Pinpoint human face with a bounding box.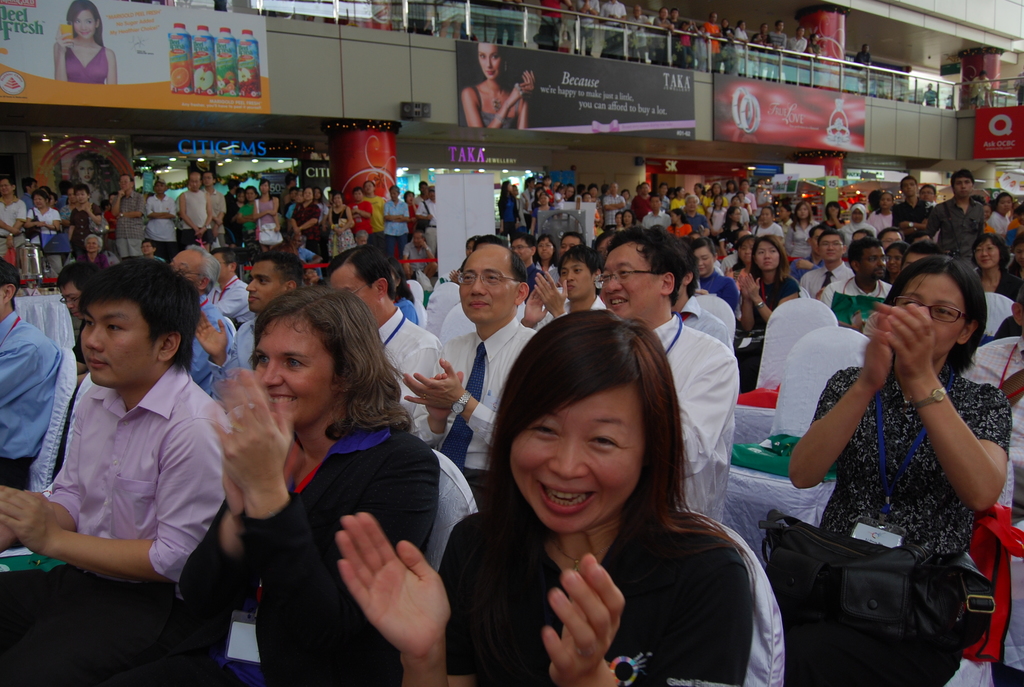
895, 275, 964, 358.
